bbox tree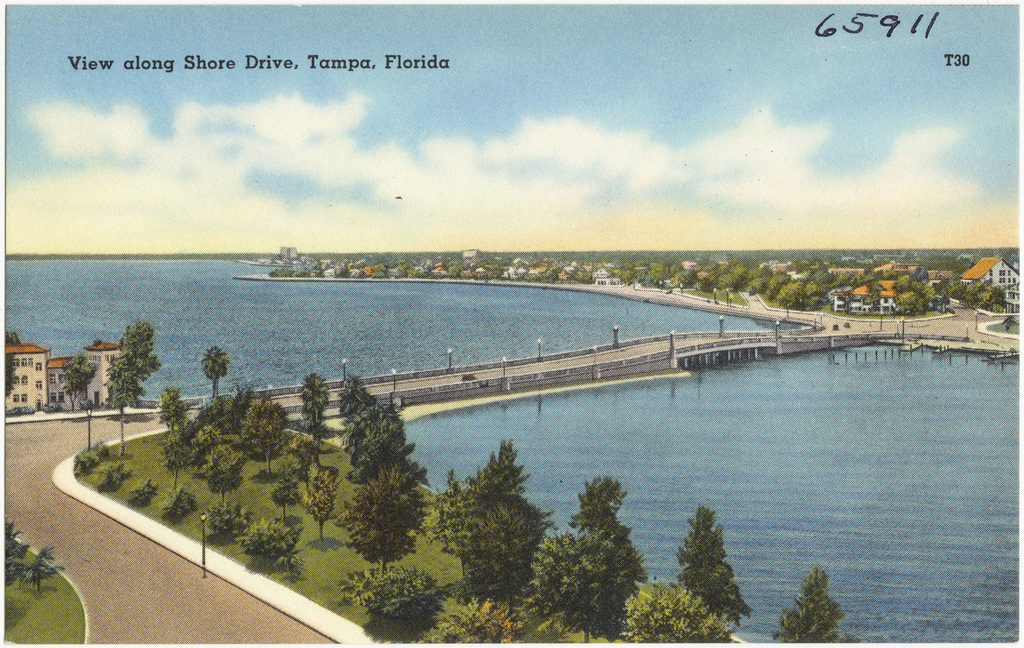
[78, 398, 94, 451]
